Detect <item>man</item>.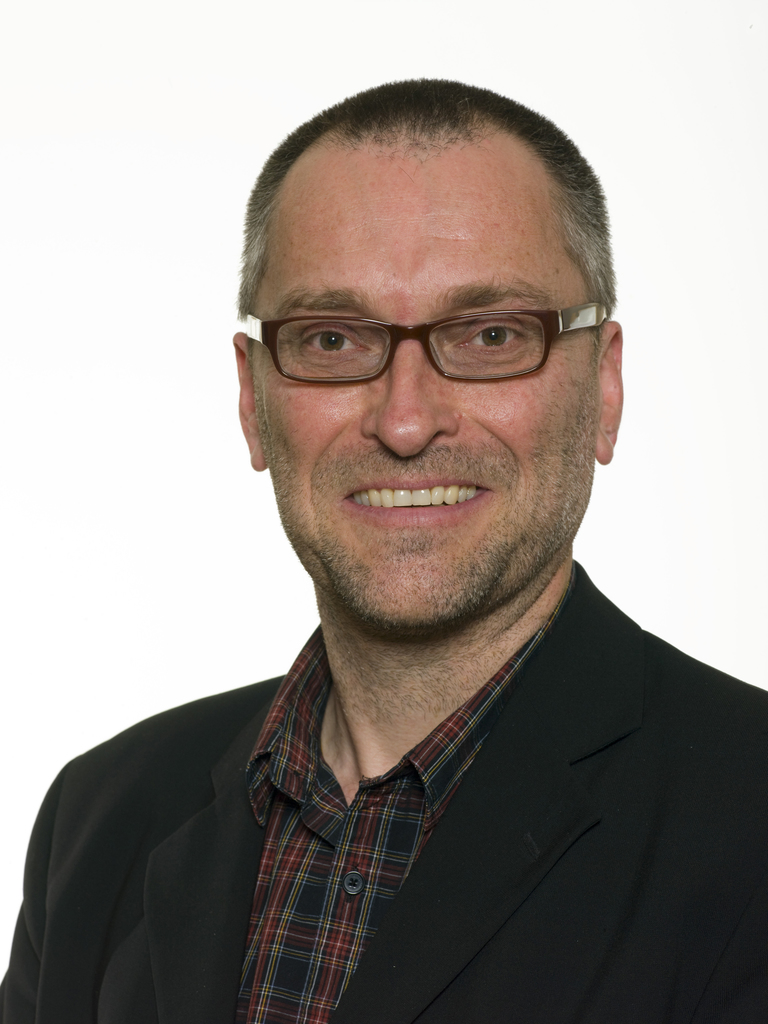
Detected at 0, 74, 767, 1023.
